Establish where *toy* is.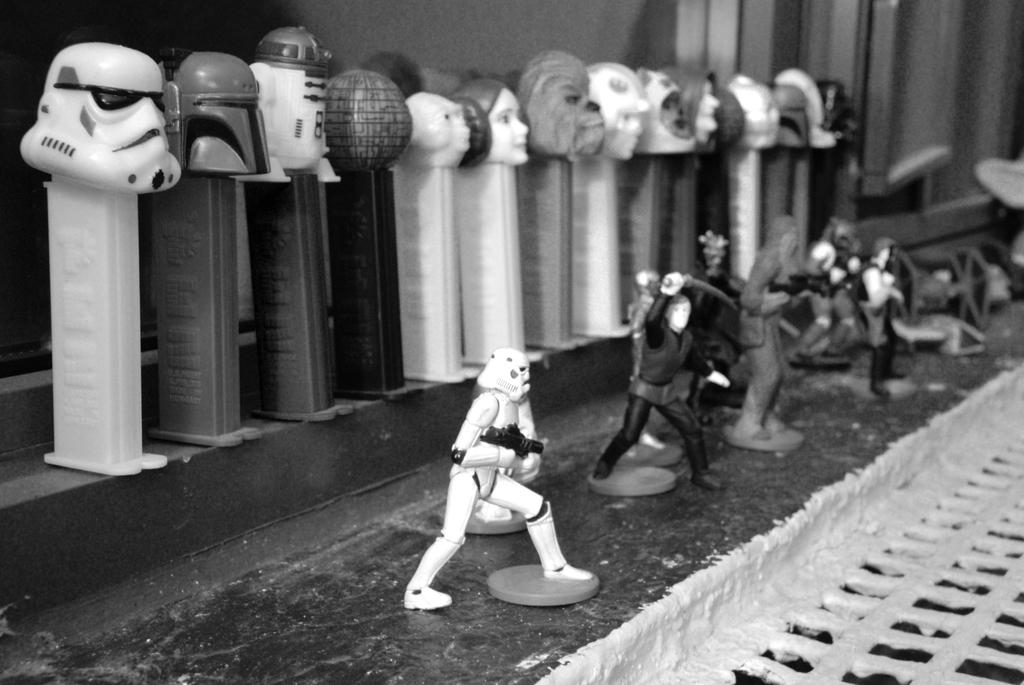
Established at [21,45,182,194].
